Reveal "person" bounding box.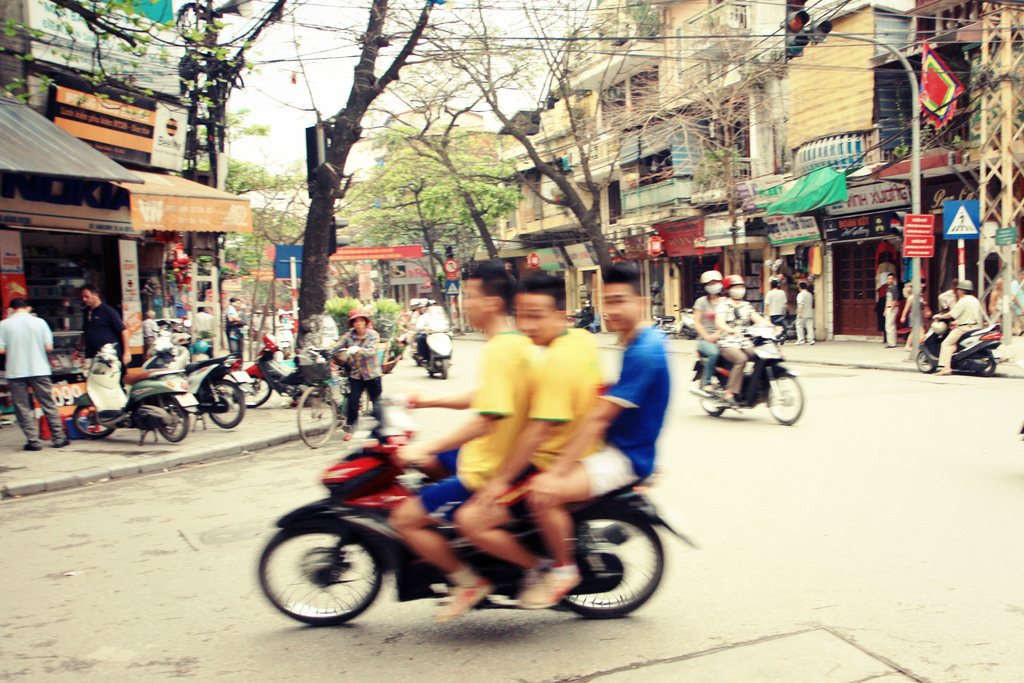
Revealed: locate(791, 281, 816, 342).
